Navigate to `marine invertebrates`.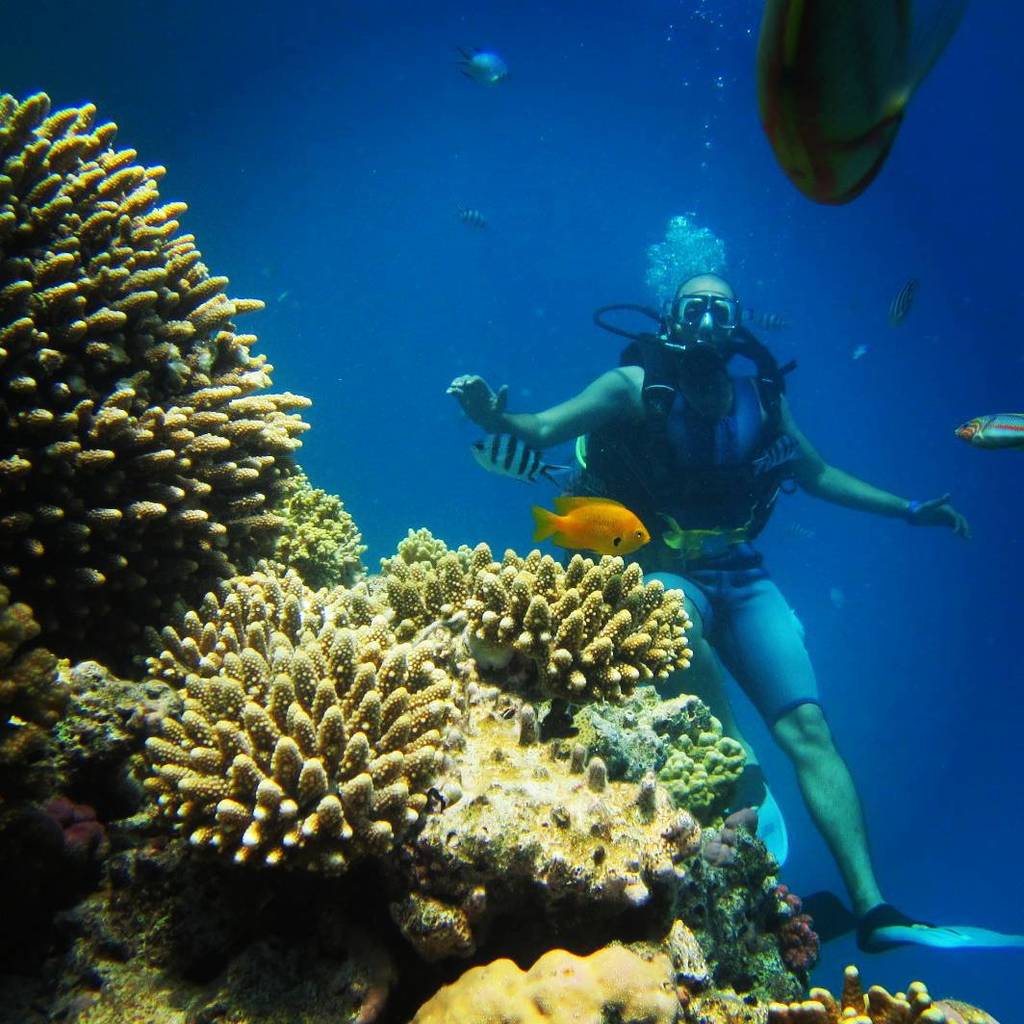
Navigation target: l=387, t=920, r=711, b=1021.
